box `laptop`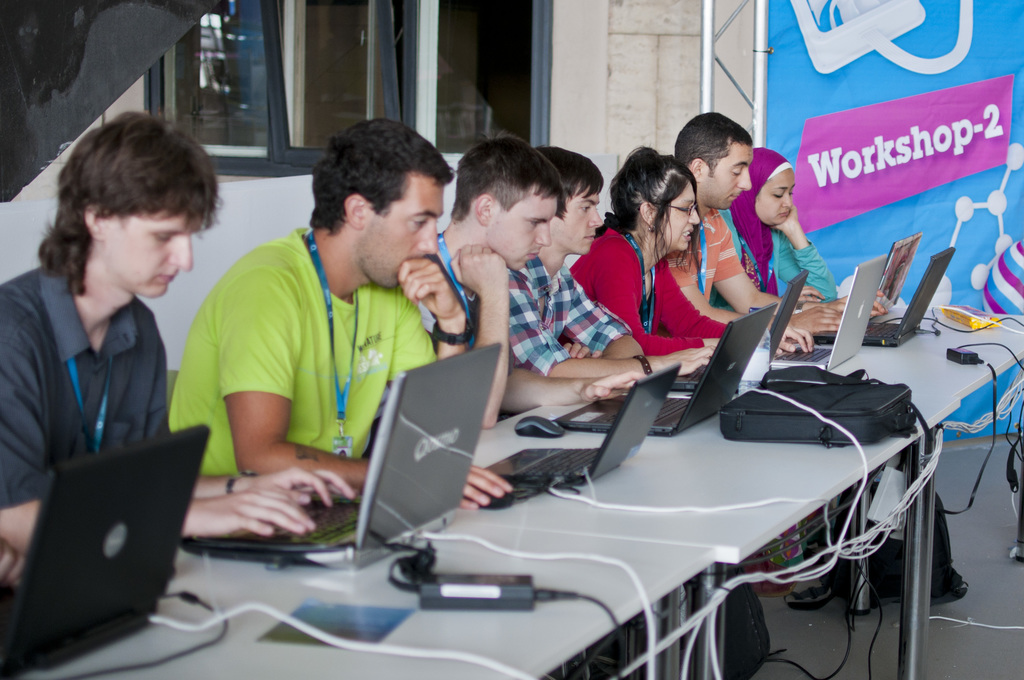
[left=177, top=340, right=506, bottom=570]
